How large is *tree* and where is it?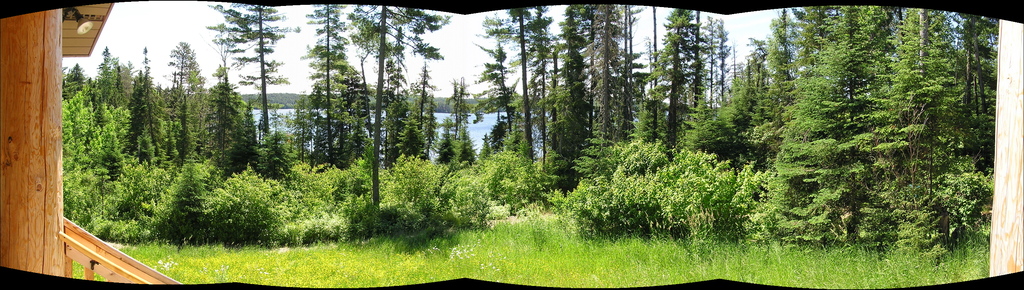
Bounding box: box=[723, 3, 1000, 265].
